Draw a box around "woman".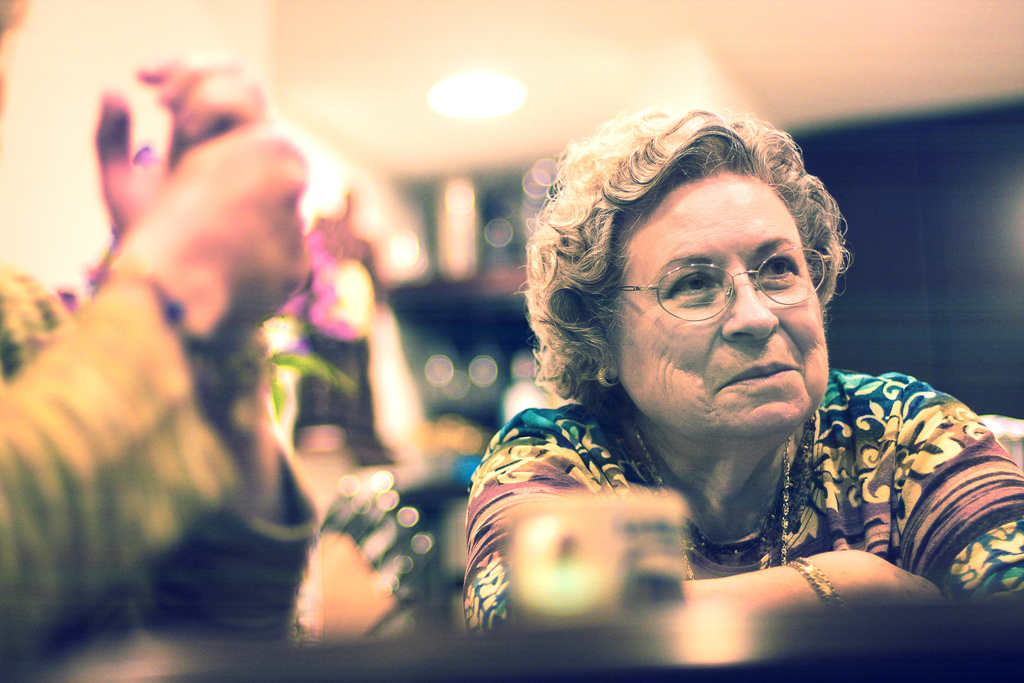
x1=464 y1=105 x2=1023 y2=672.
